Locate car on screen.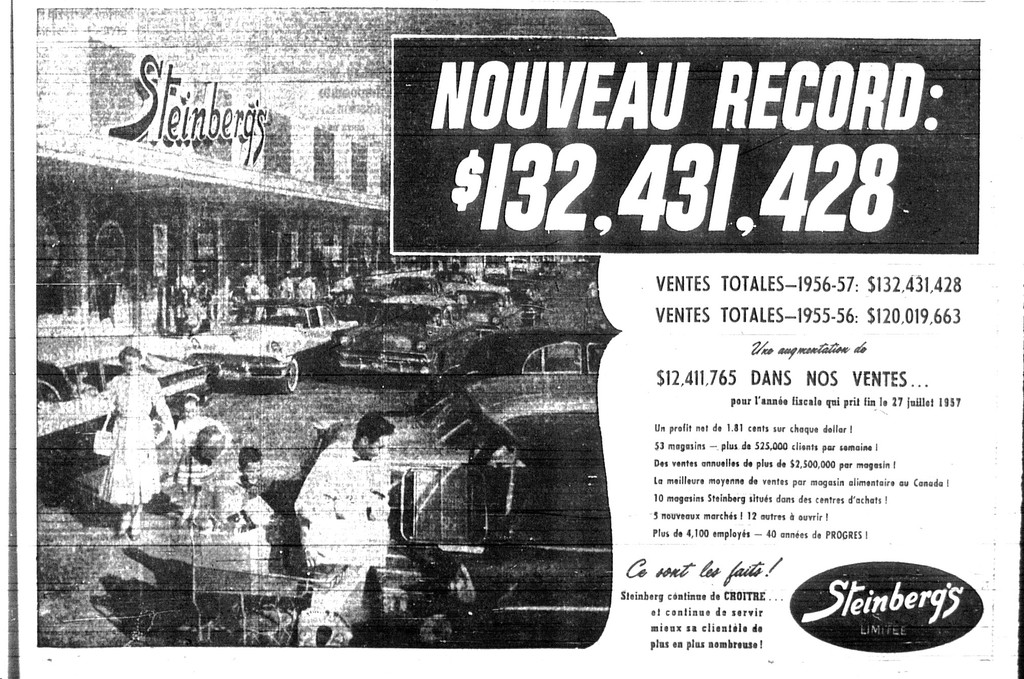
On screen at [29, 347, 204, 464].
